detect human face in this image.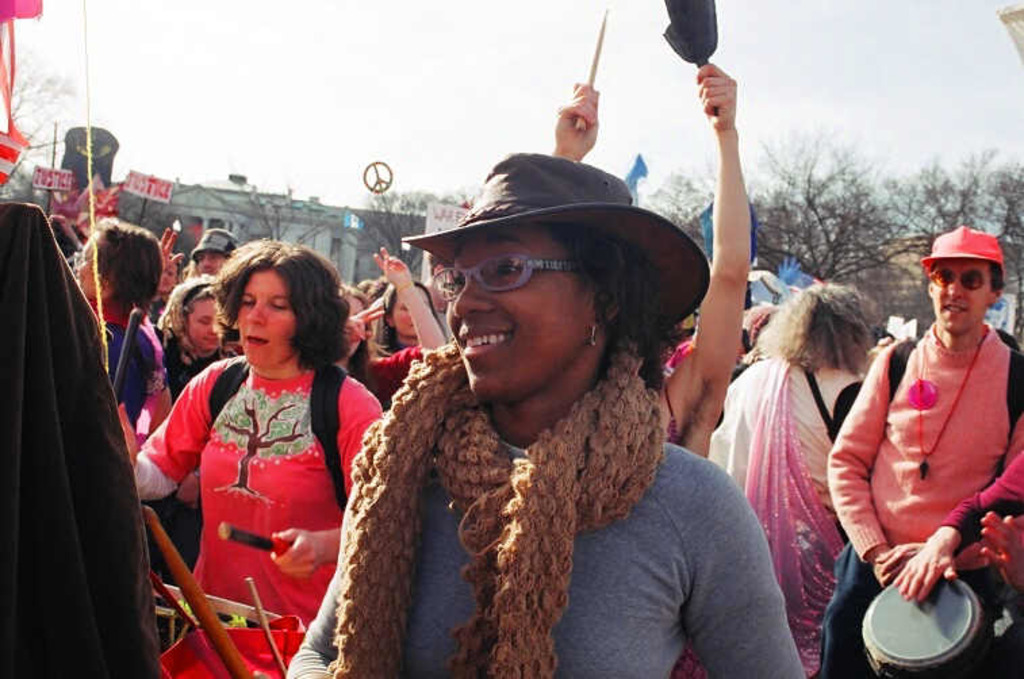
Detection: 445:226:592:396.
